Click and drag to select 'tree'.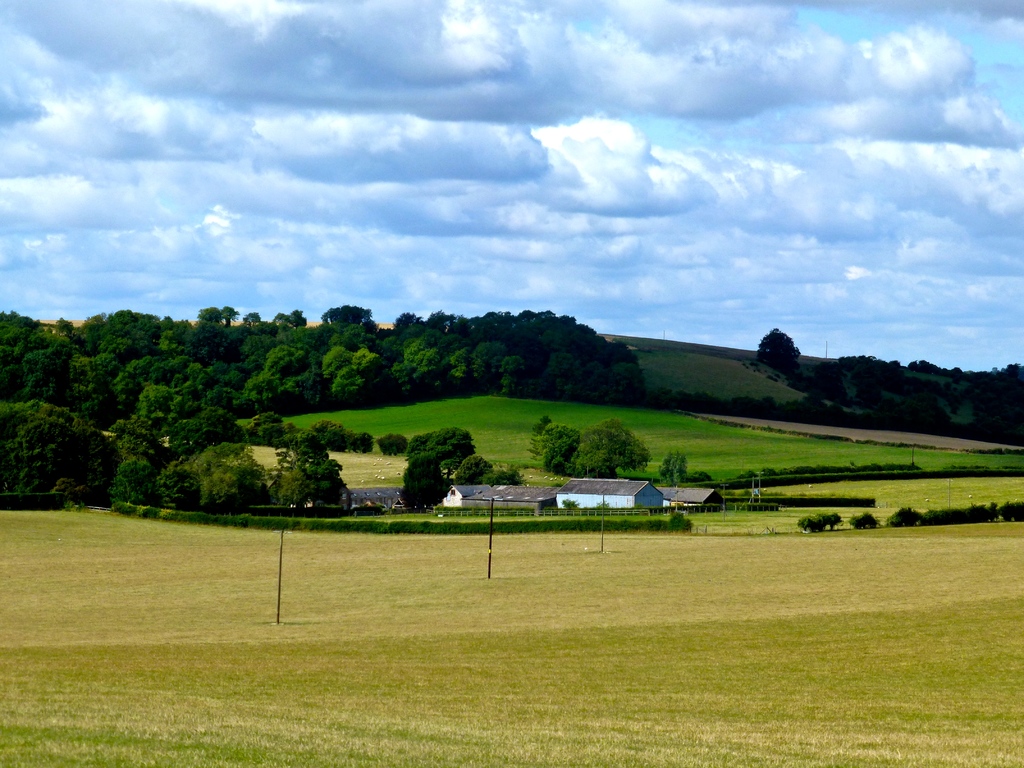
Selection: 374,430,408,456.
